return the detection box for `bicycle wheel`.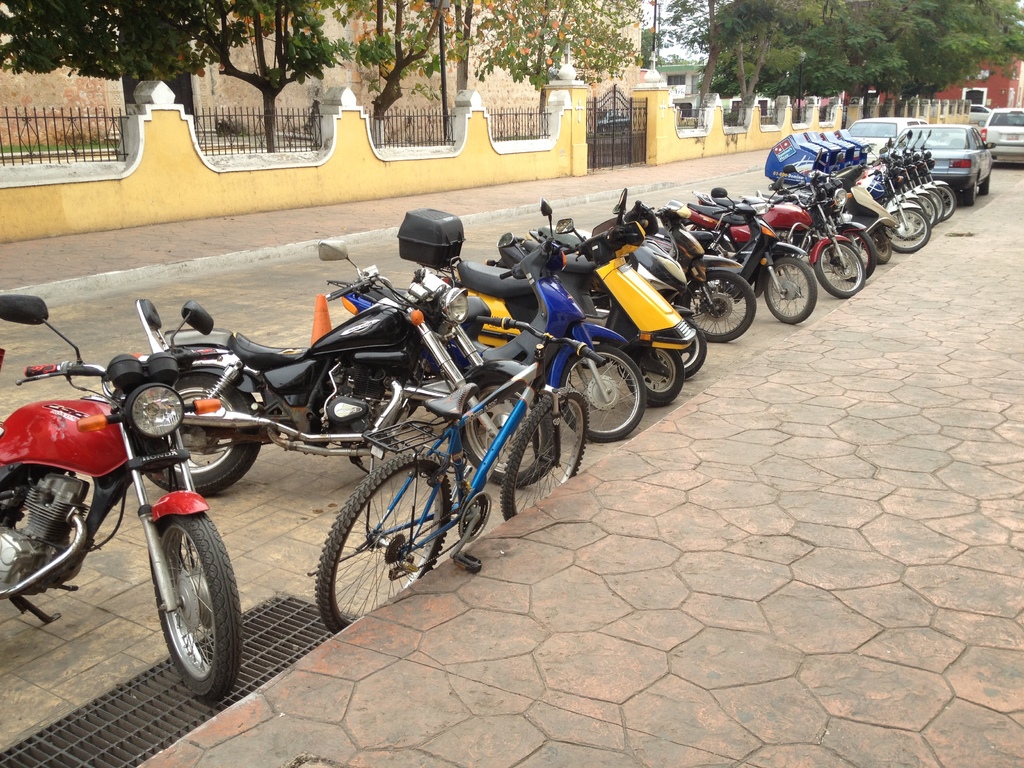
locate(501, 388, 589, 521).
